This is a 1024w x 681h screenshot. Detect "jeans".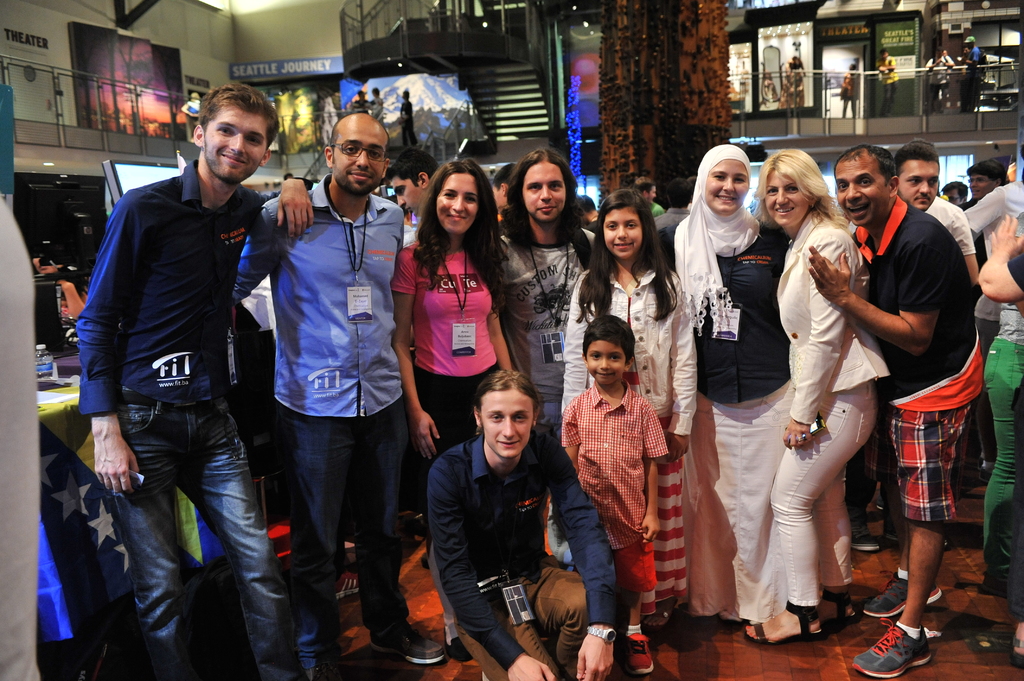
(766,385,885,607).
